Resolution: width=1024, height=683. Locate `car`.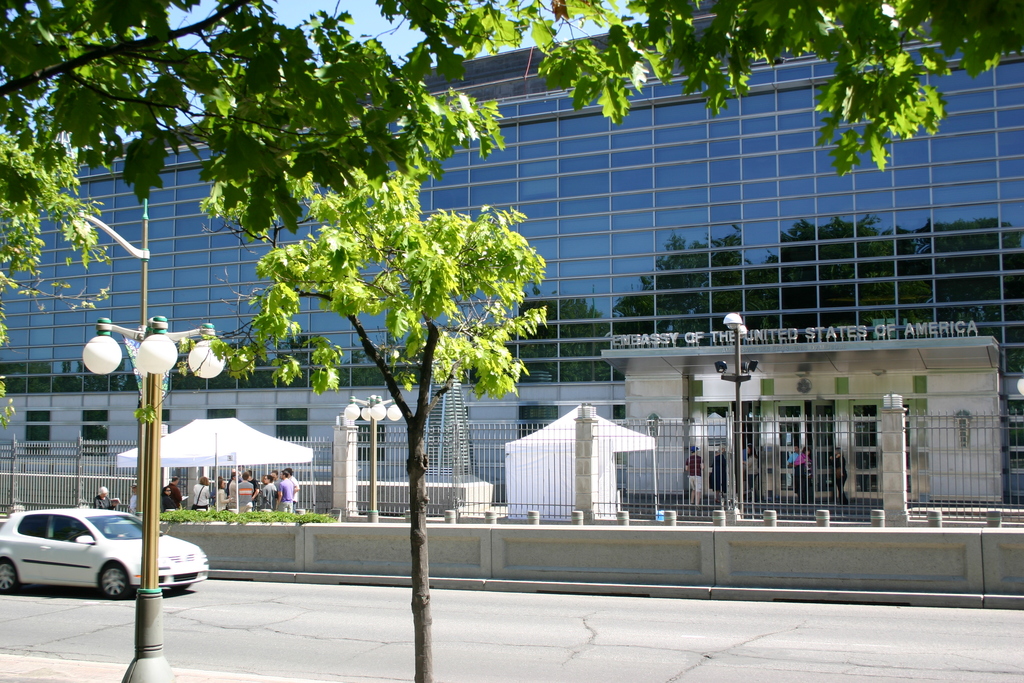
detection(0, 504, 210, 598).
